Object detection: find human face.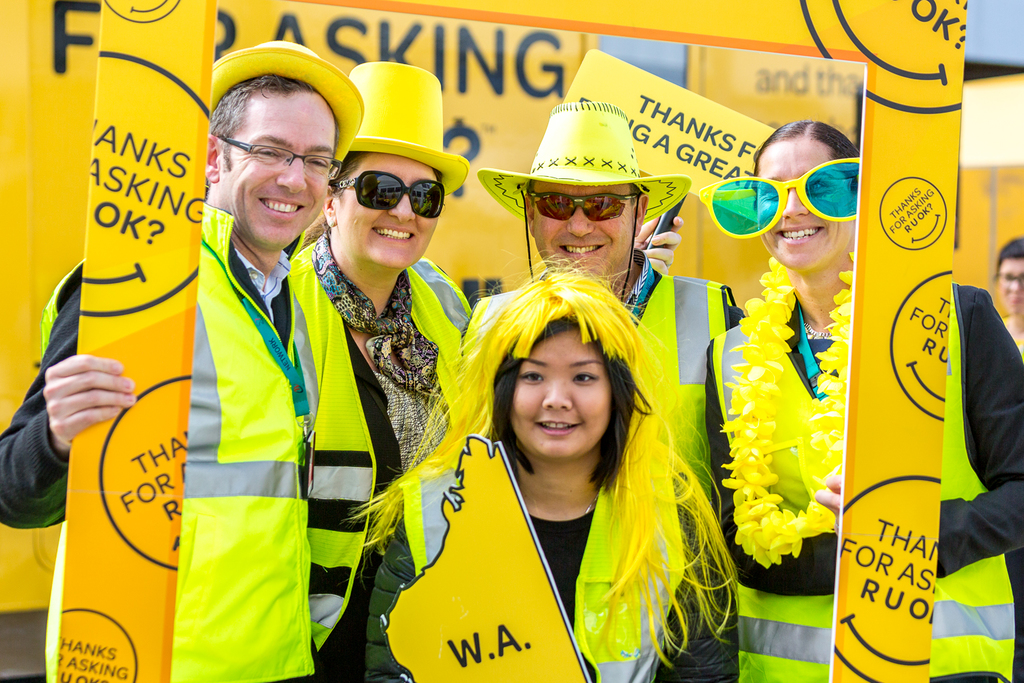
detection(758, 141, 853, 273).
